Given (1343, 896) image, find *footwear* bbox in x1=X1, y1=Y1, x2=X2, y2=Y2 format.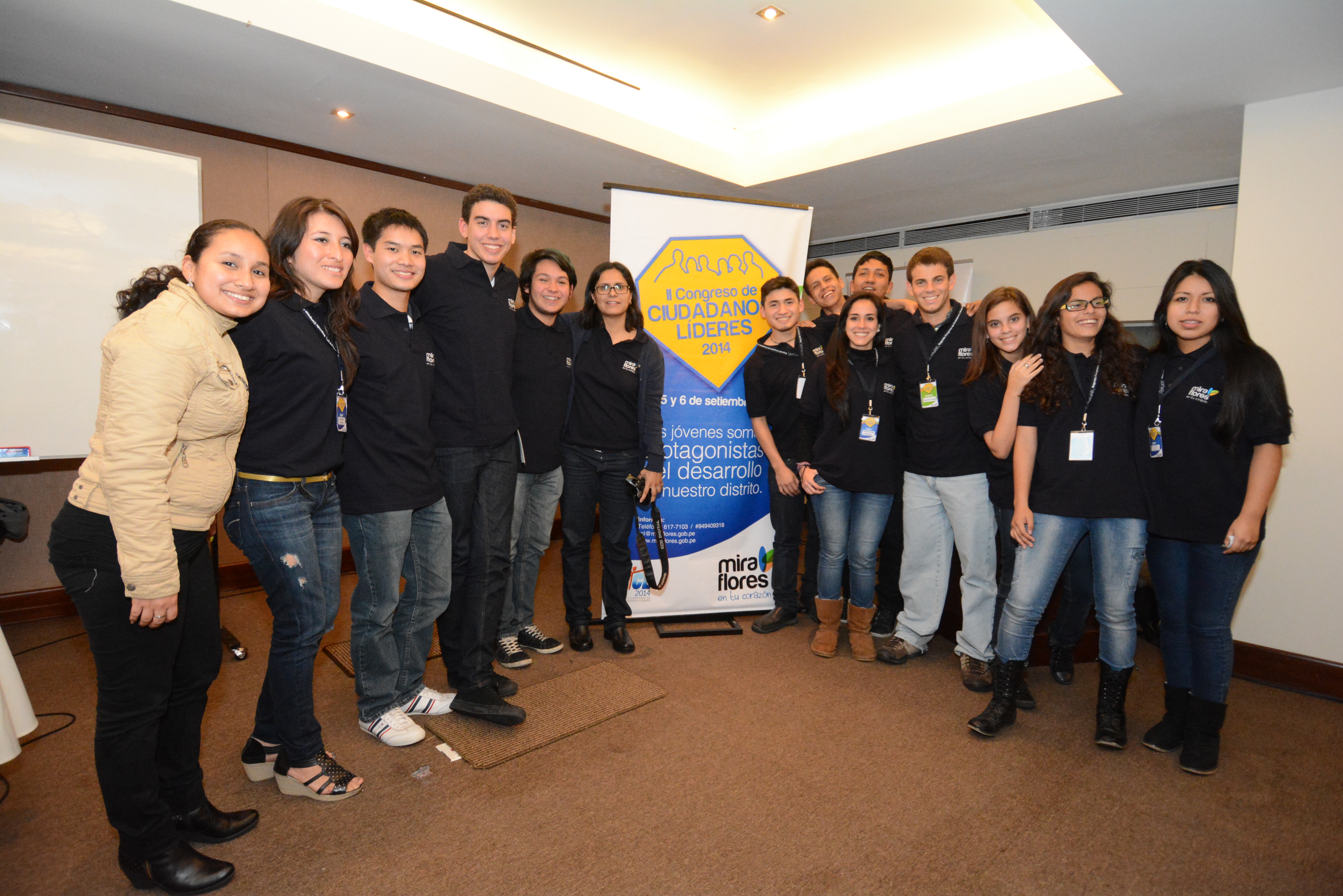
x1=179, y1=183, x2=190, y2=196.
